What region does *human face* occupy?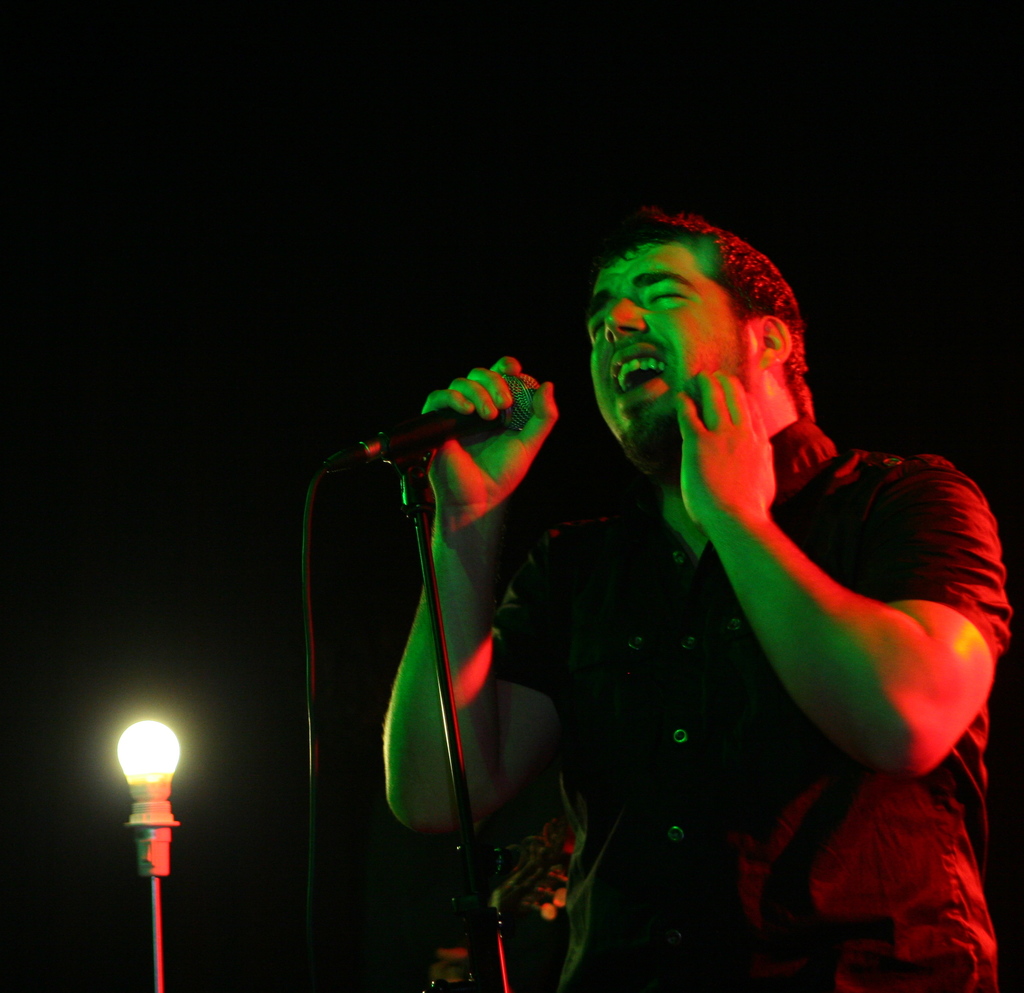
bbox=[584, 245, 754, 453].
